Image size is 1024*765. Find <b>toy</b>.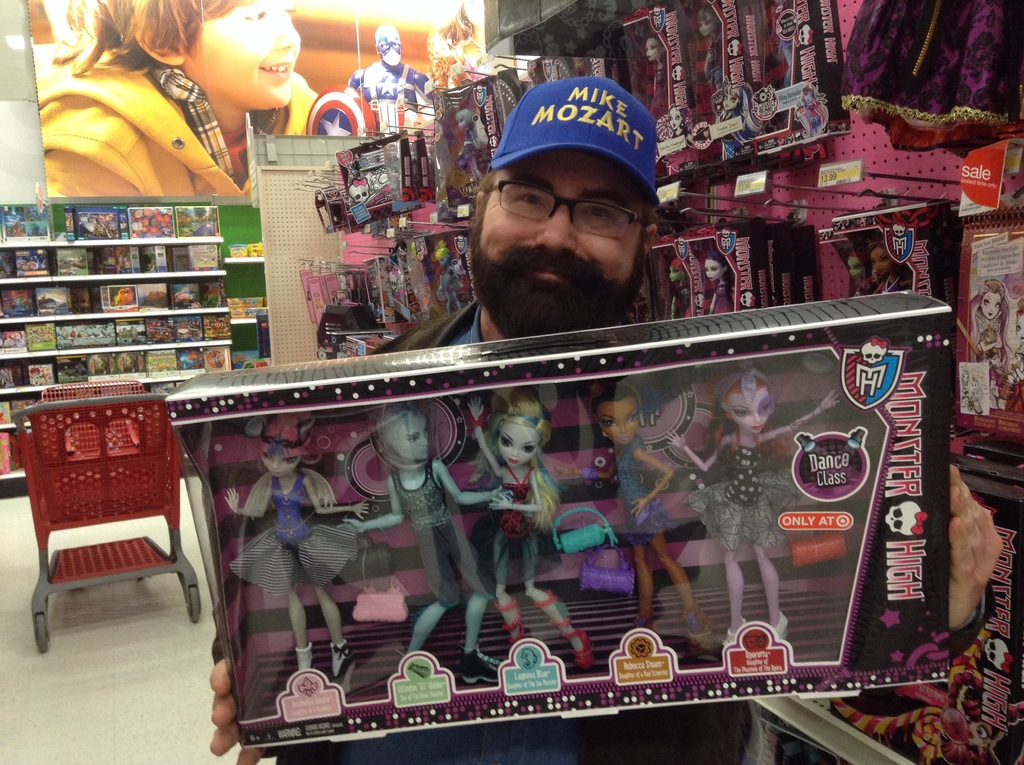
666 255 698 323.
